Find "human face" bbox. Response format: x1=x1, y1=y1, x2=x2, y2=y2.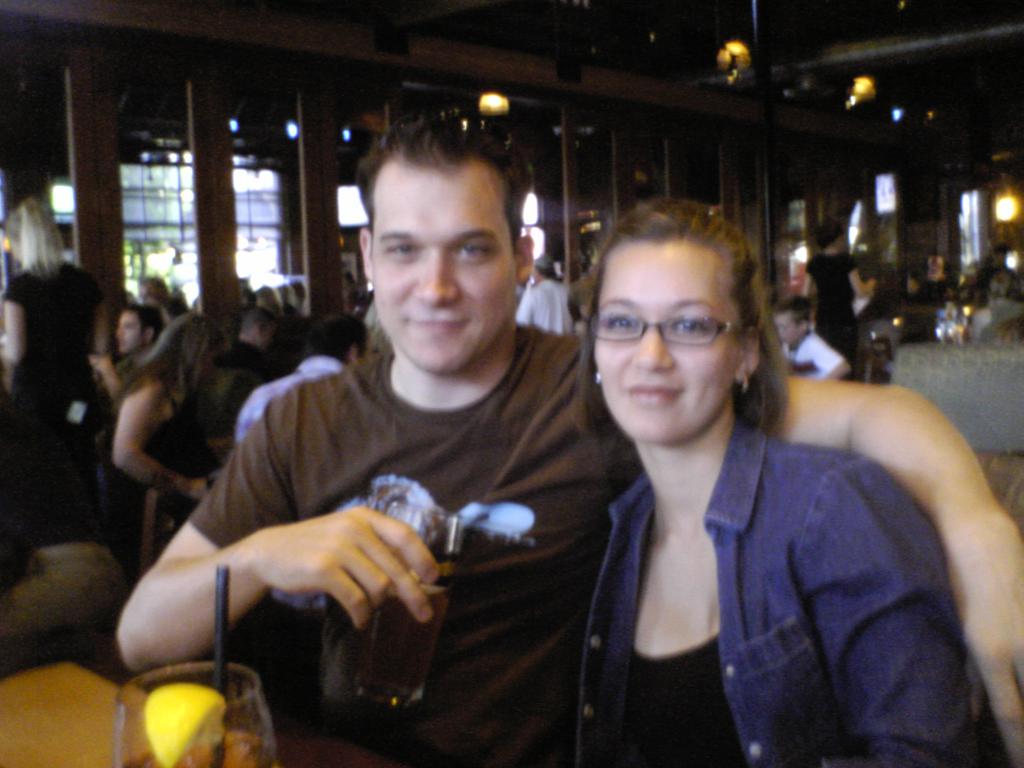
x1=588, y1=230, x2=739, y2=438.
